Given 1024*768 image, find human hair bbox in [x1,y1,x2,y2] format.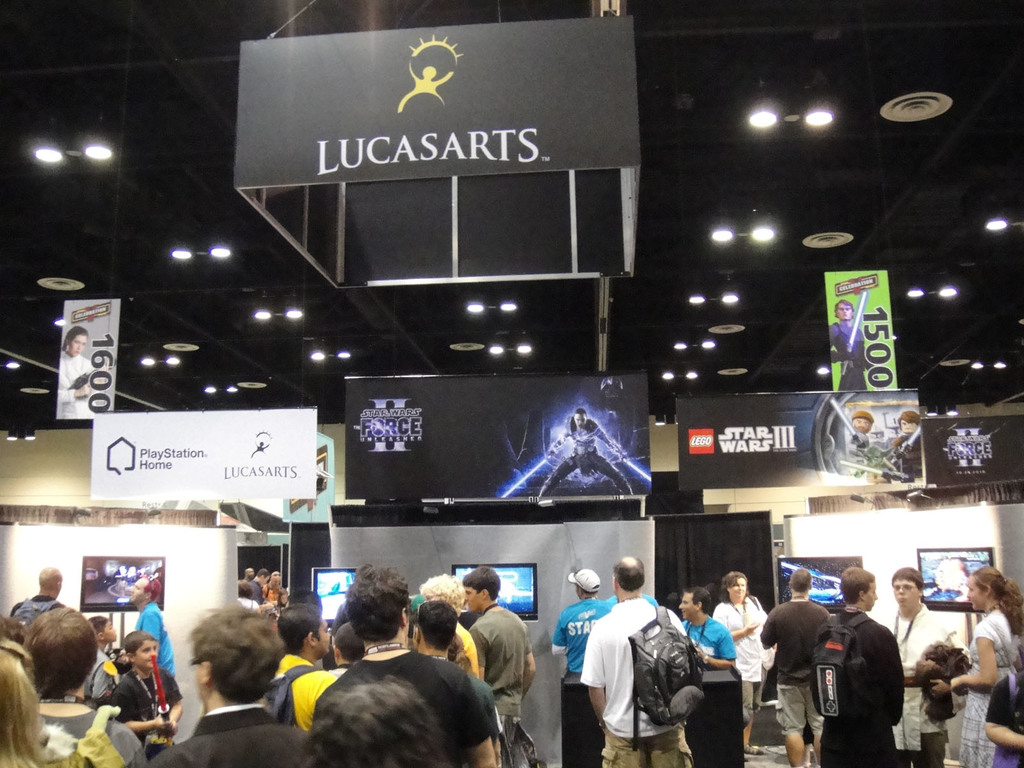
[276,605,317,650].
